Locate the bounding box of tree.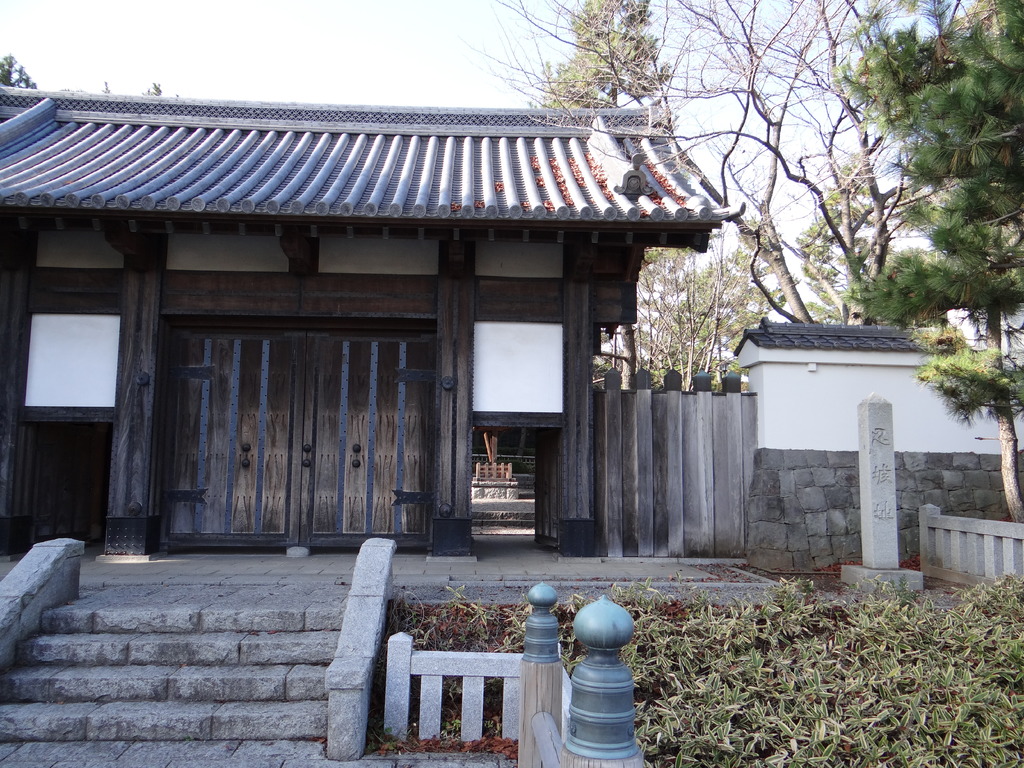
Bounding box: (x1=773, y1=149, x2=960, y2=337).
